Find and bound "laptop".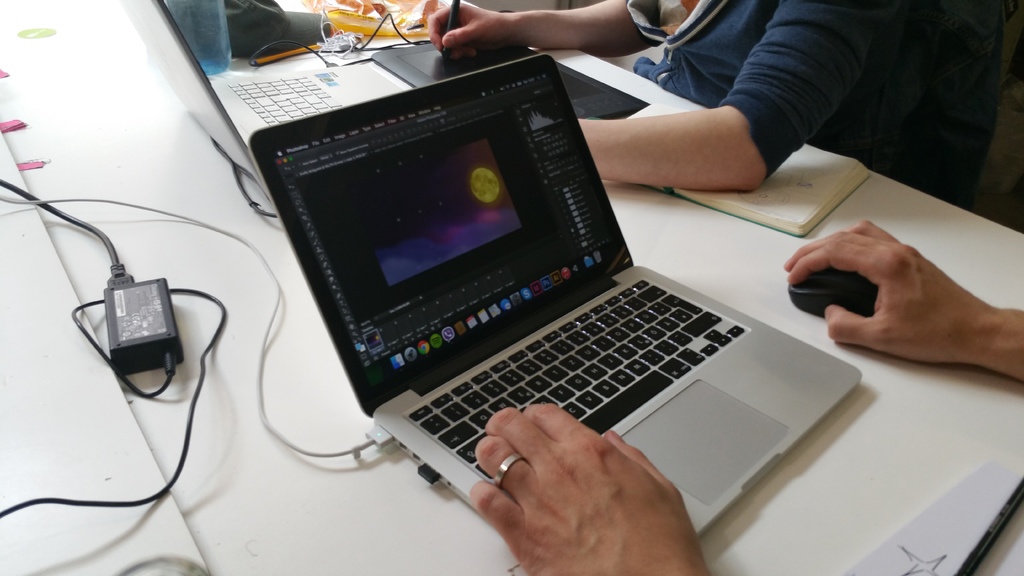
Bound: [228,8,839,541].
